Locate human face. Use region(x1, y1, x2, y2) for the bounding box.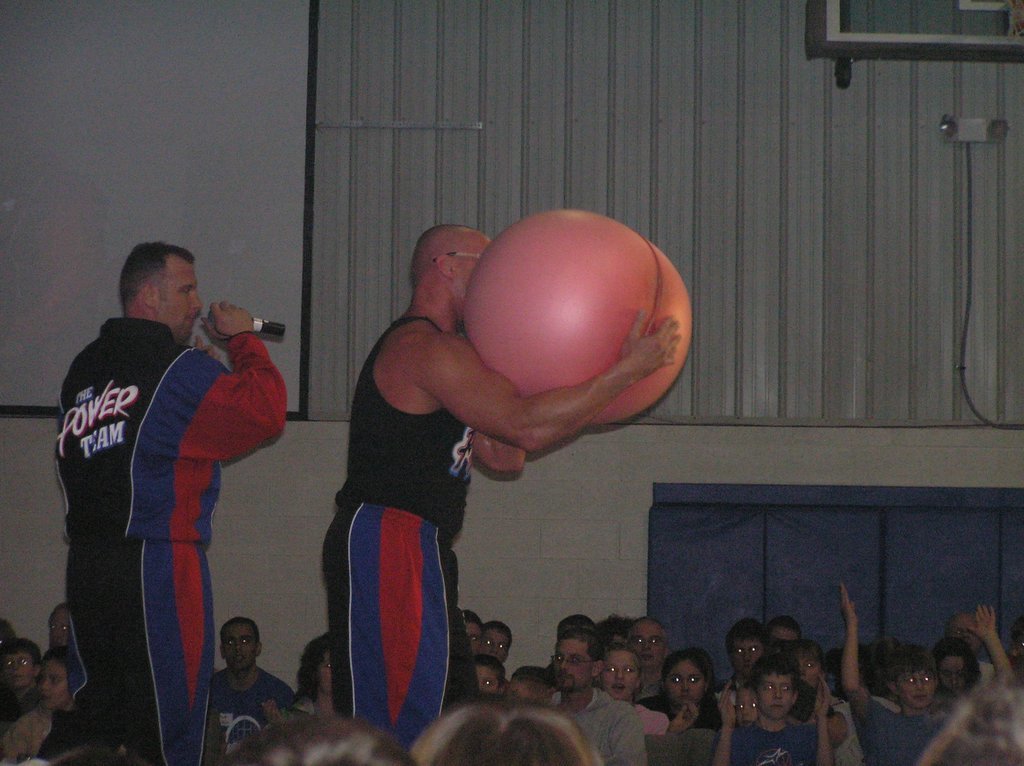
region(556, 638, 588, 685).
